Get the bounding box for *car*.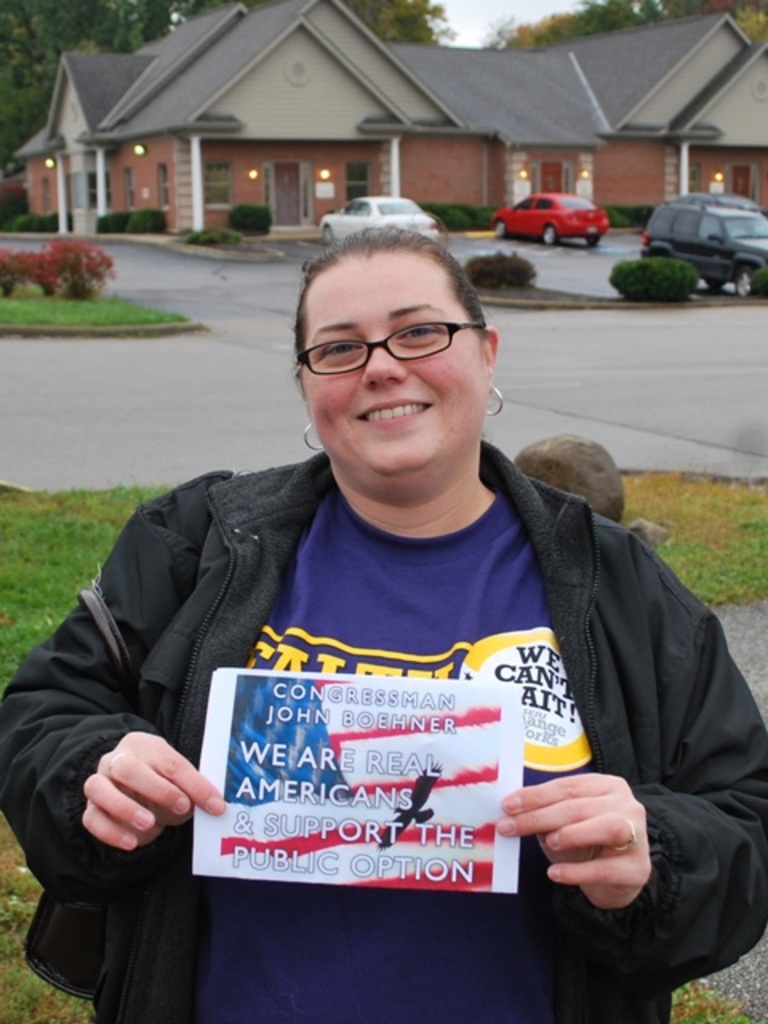
{"x1": 322, "y1": 192, "x2": 448, "y2": 246}.
